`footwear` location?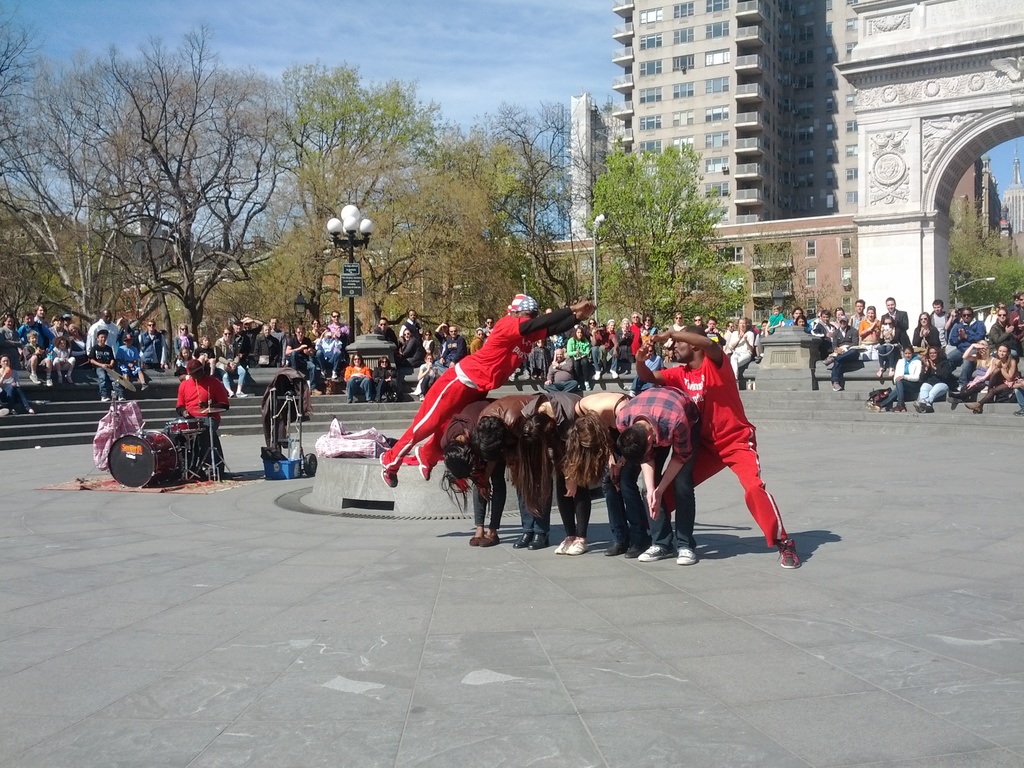
{"left": 483, "top": 531, "right": 501, "bottom": 550}
